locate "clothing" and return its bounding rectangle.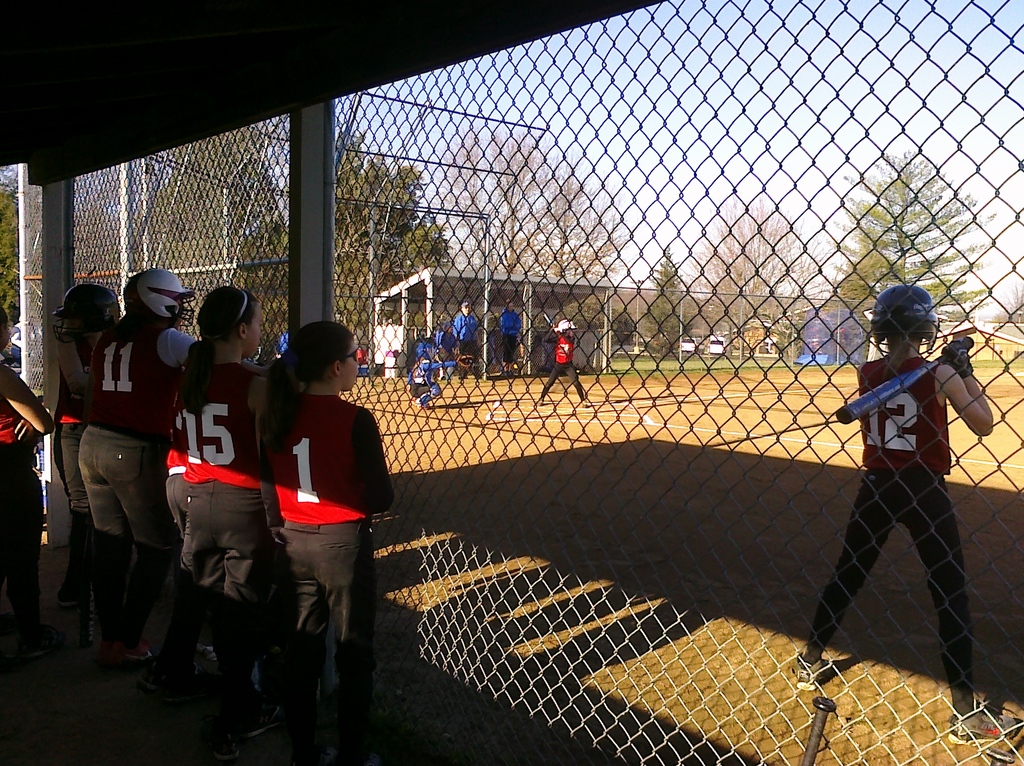
77:311:191:666.
